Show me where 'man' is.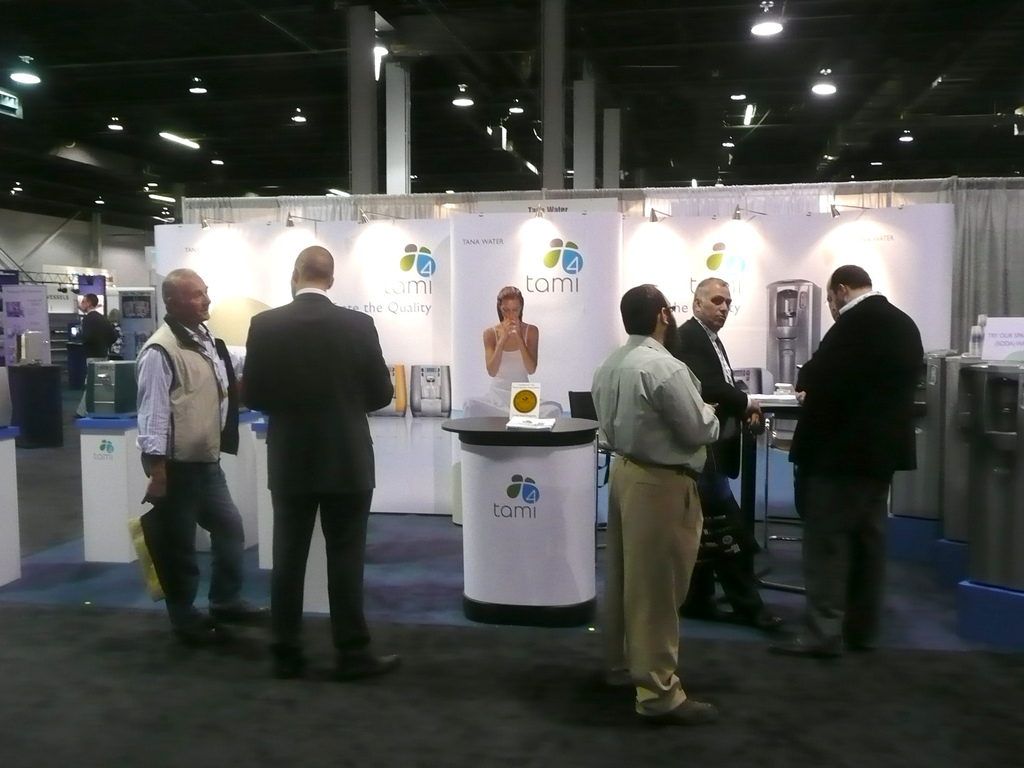
'man' is at (x1=780, y1=257, x2=936, y2=644).
